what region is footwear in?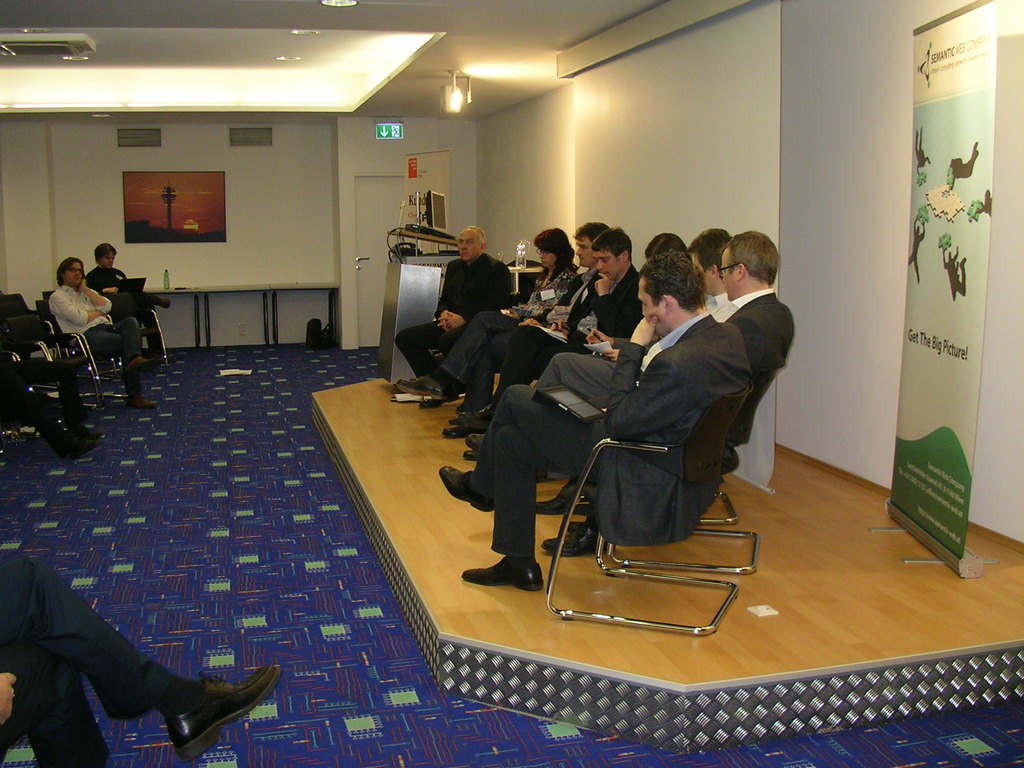
crop(465, 437, 492, 460).
